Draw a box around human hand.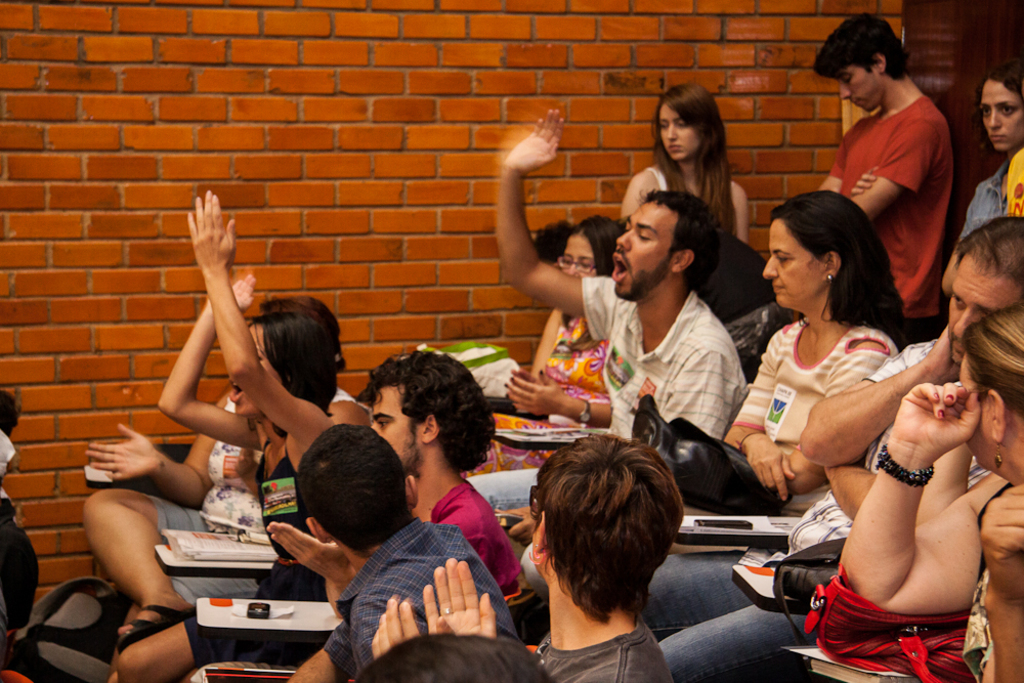
[982,578,1023,641].
